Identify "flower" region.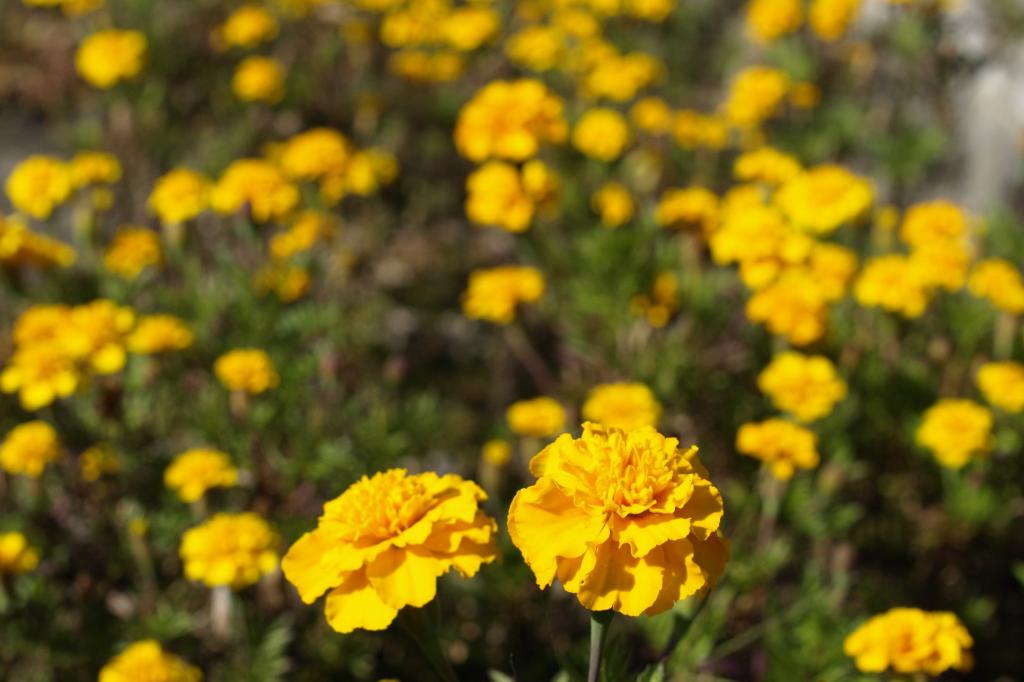
Region: detection(98, 635, 200, 681).
